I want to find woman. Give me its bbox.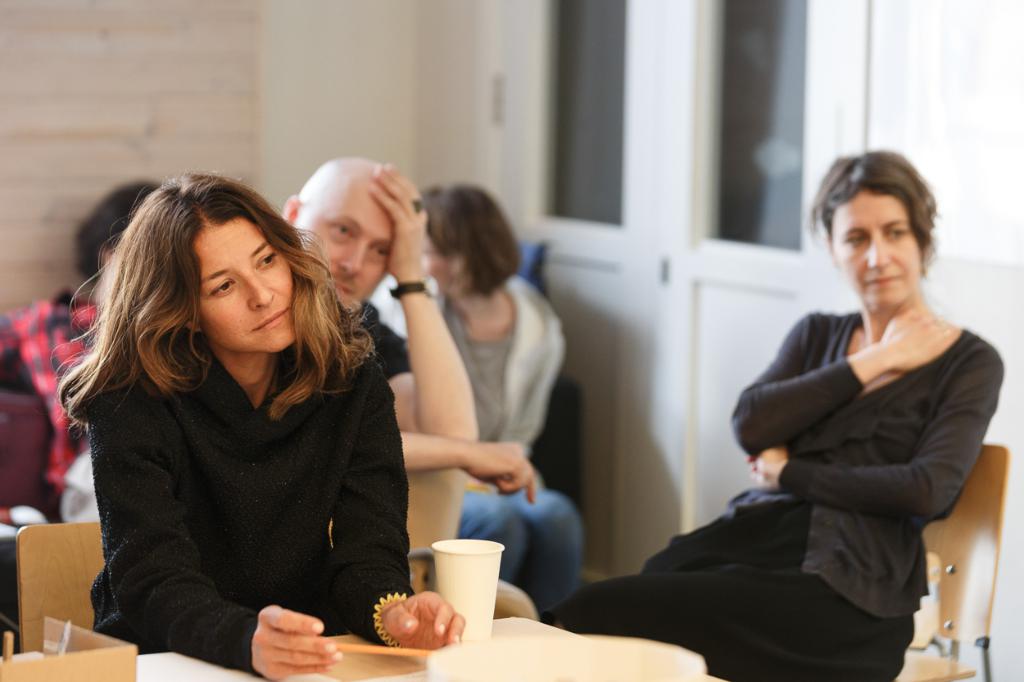
bbox(52, 172, 465, 681).
